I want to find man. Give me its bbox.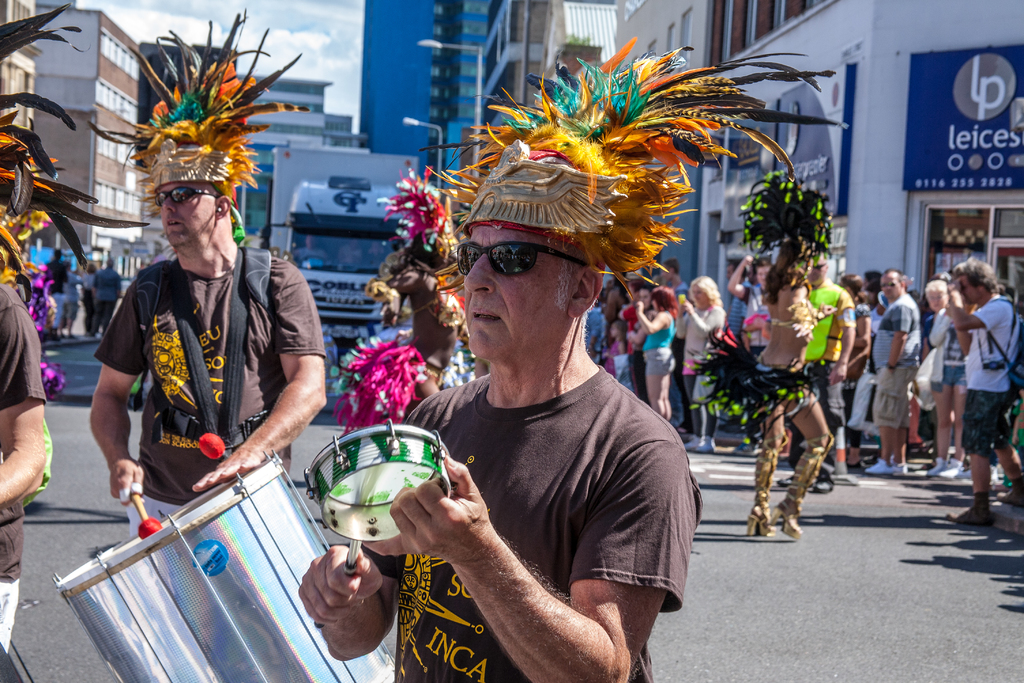
x1=792 y1=248 x2=850 y2=483.
